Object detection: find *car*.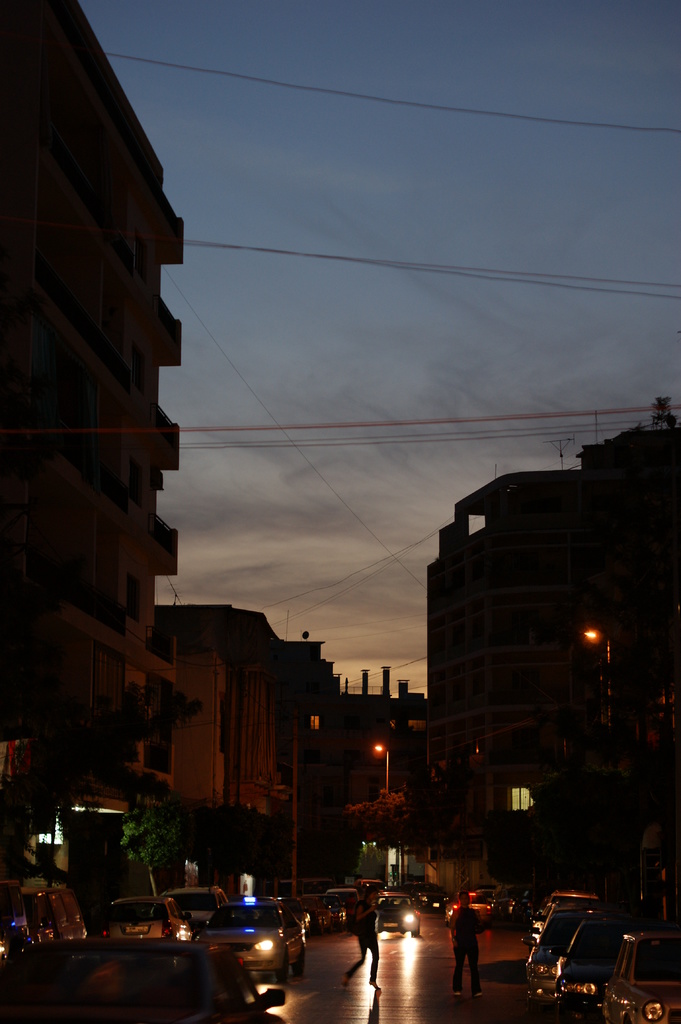
Rect(0, 876, 88, 981).
